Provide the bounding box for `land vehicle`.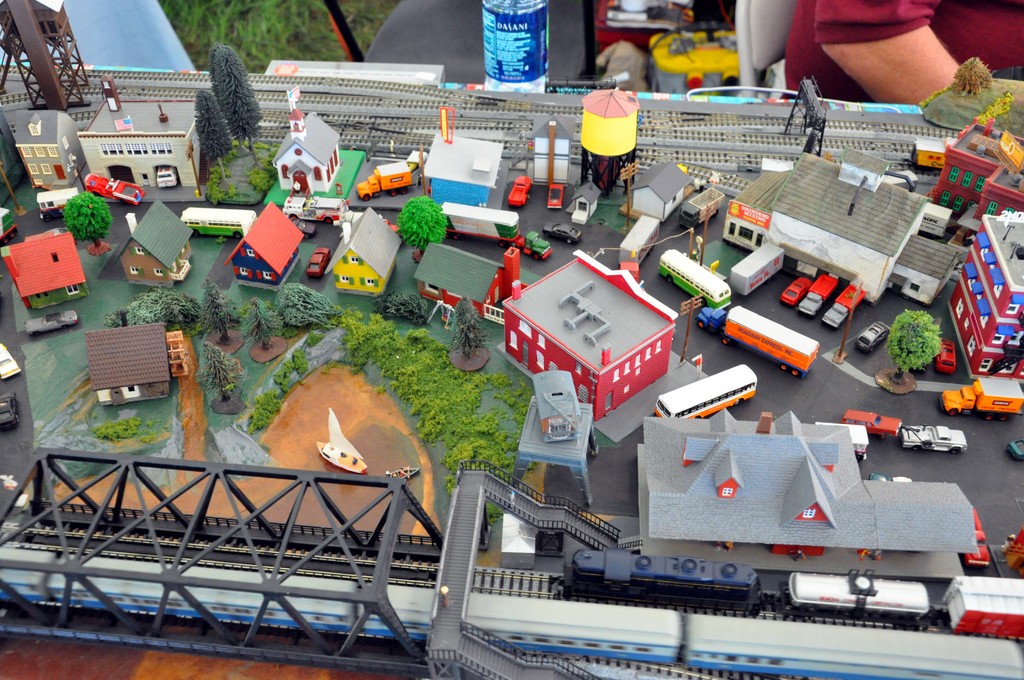
<region>85, 175, 143, 204</region>.
